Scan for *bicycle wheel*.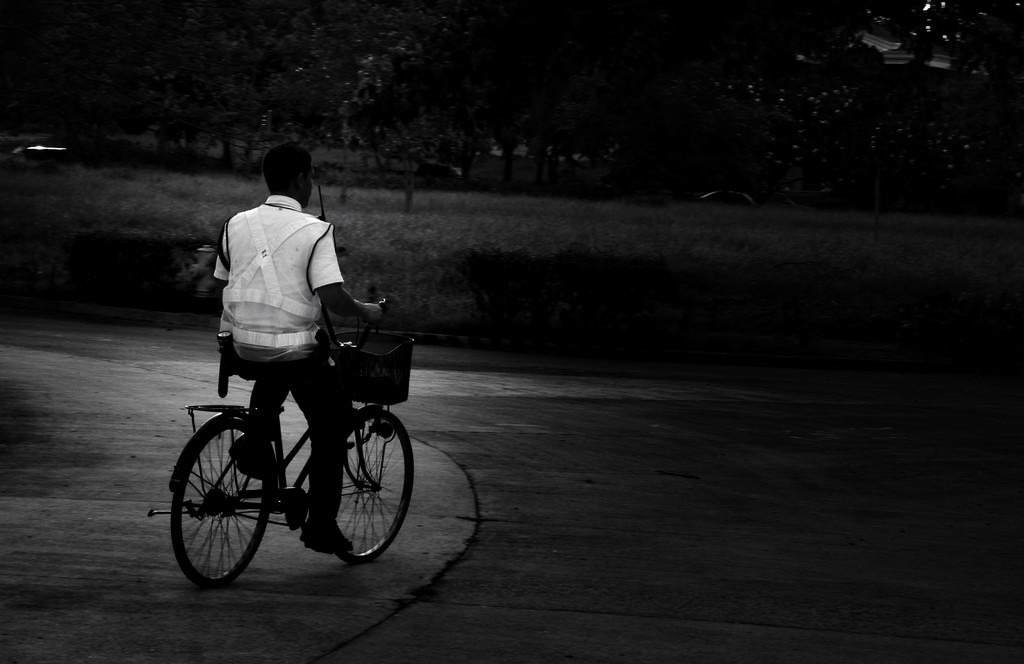
Scan result: <box>335,409,417,564</box>.
